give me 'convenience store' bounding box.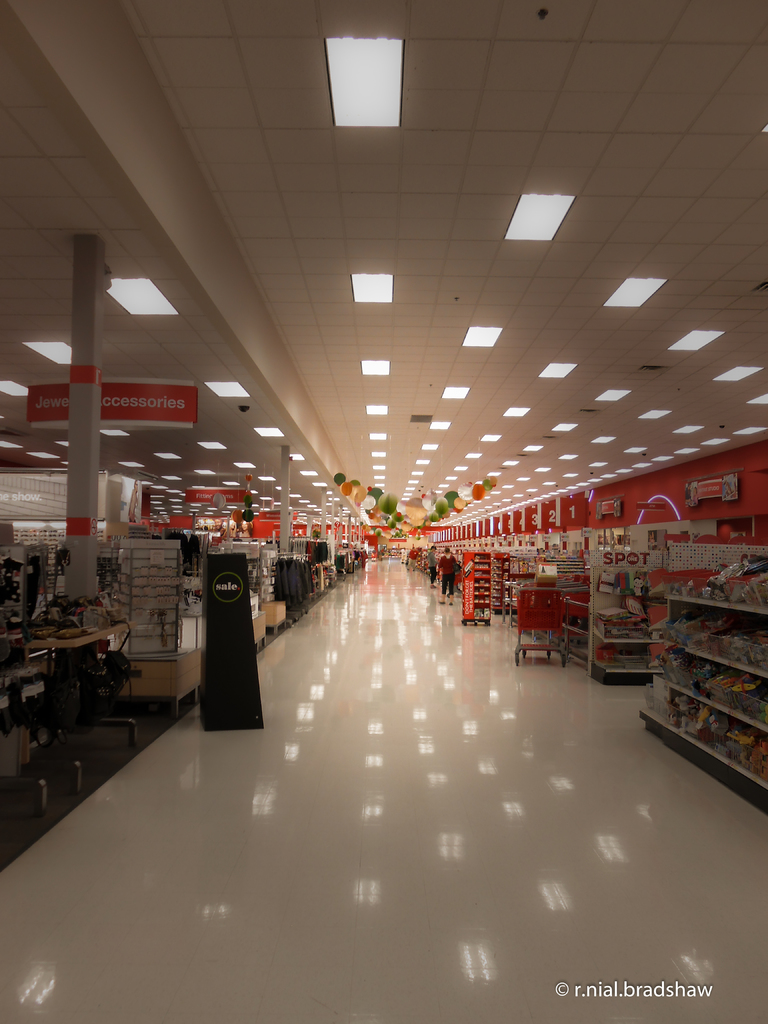
<bbox>5, 4, 765, 1001</bbox>.
